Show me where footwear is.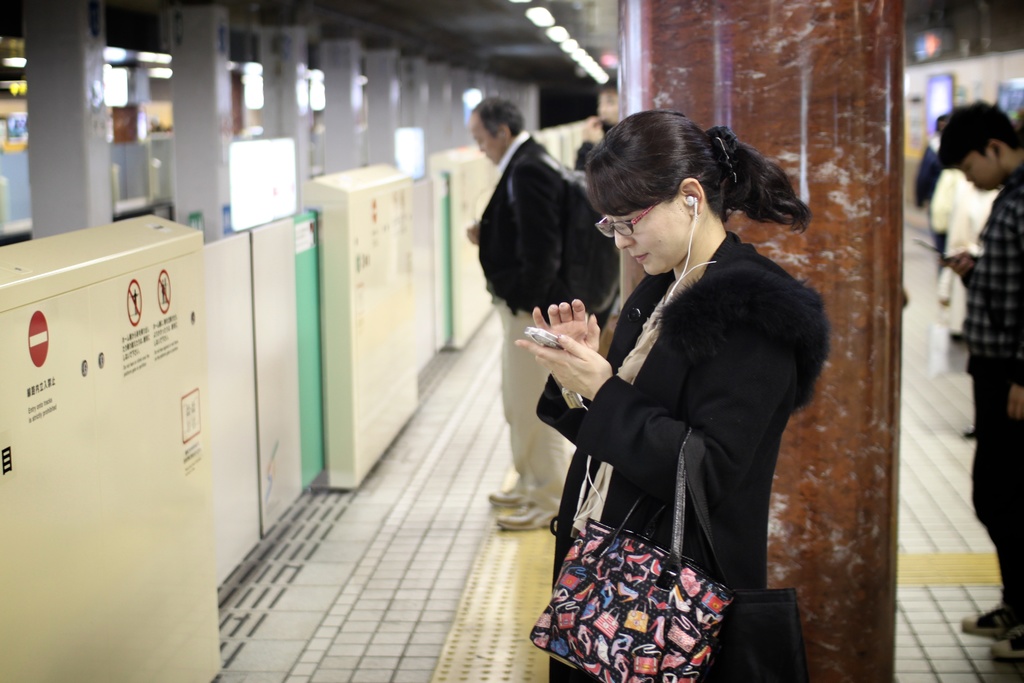
footwear is at 993:625:1023:659.
